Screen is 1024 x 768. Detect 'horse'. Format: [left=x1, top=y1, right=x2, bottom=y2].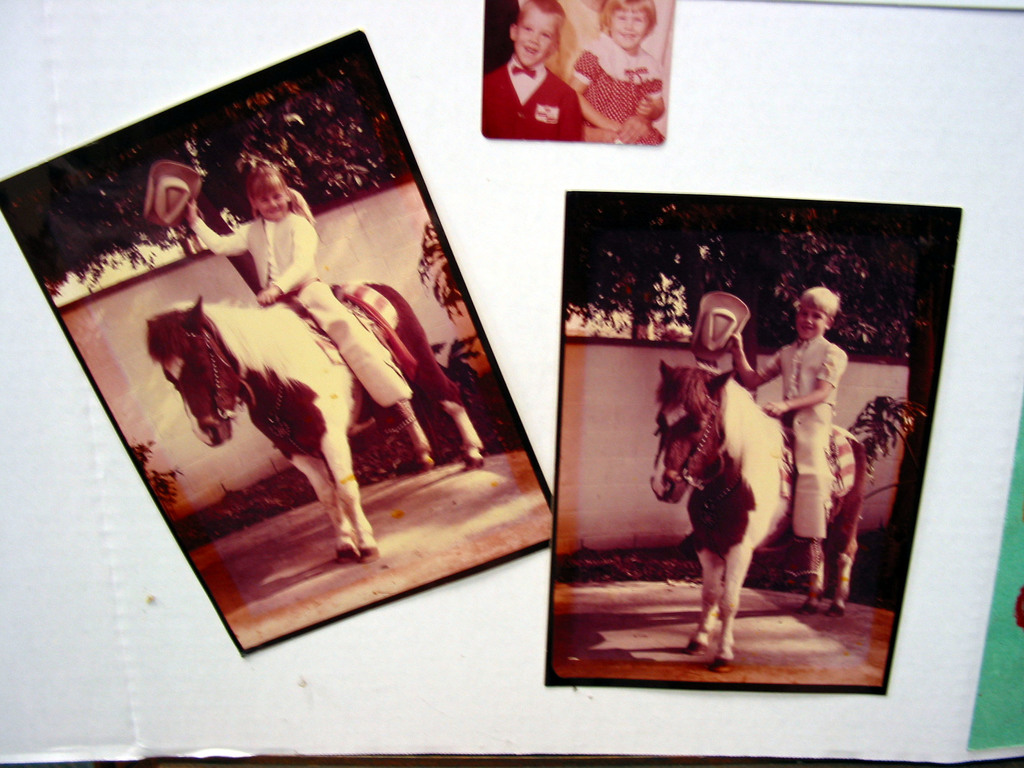
[left=144, top=298, right=486, bottom=563].
